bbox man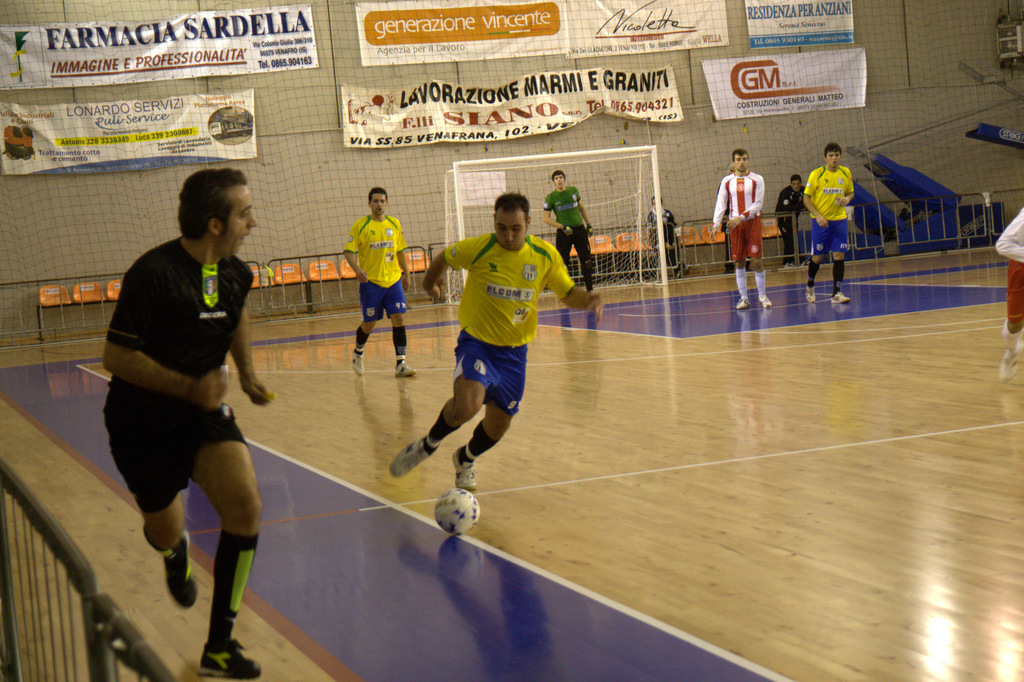
{"x1": 387, "y1": 194, "x2": 601, "y2": 495}
